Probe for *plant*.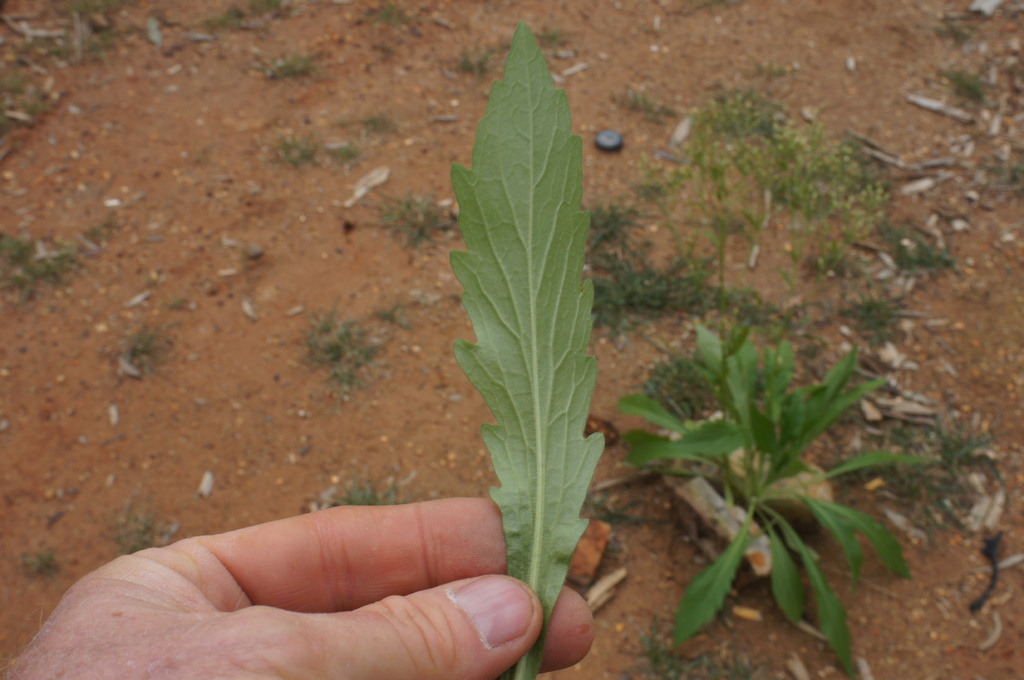
Probe result: BBox(924, 423, 1021, 480).
